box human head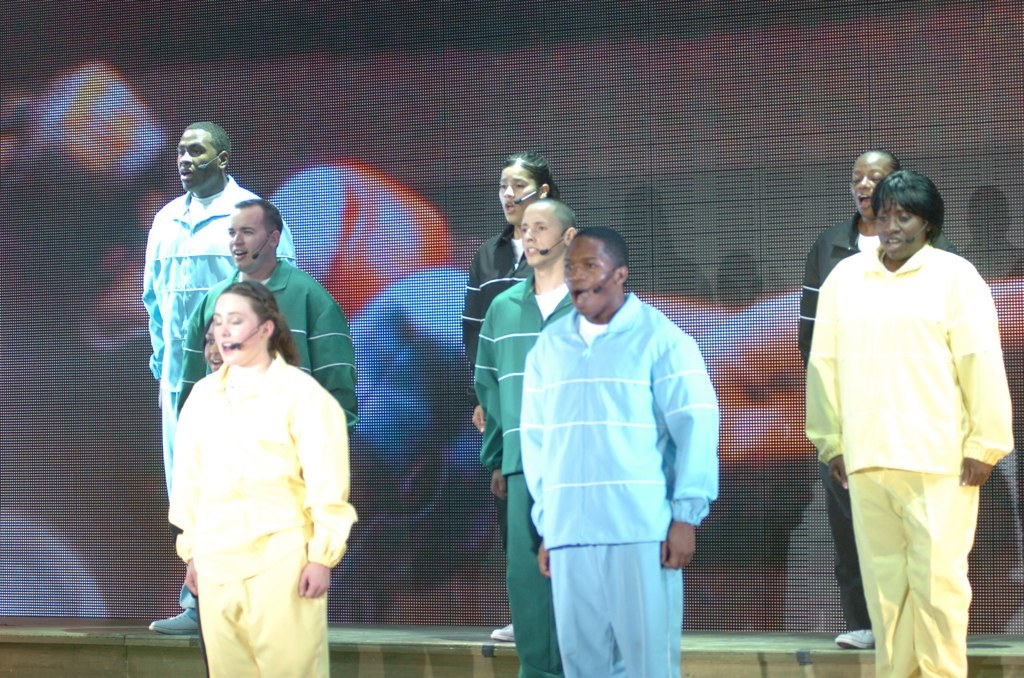
region(521, 199, 578, 267)
